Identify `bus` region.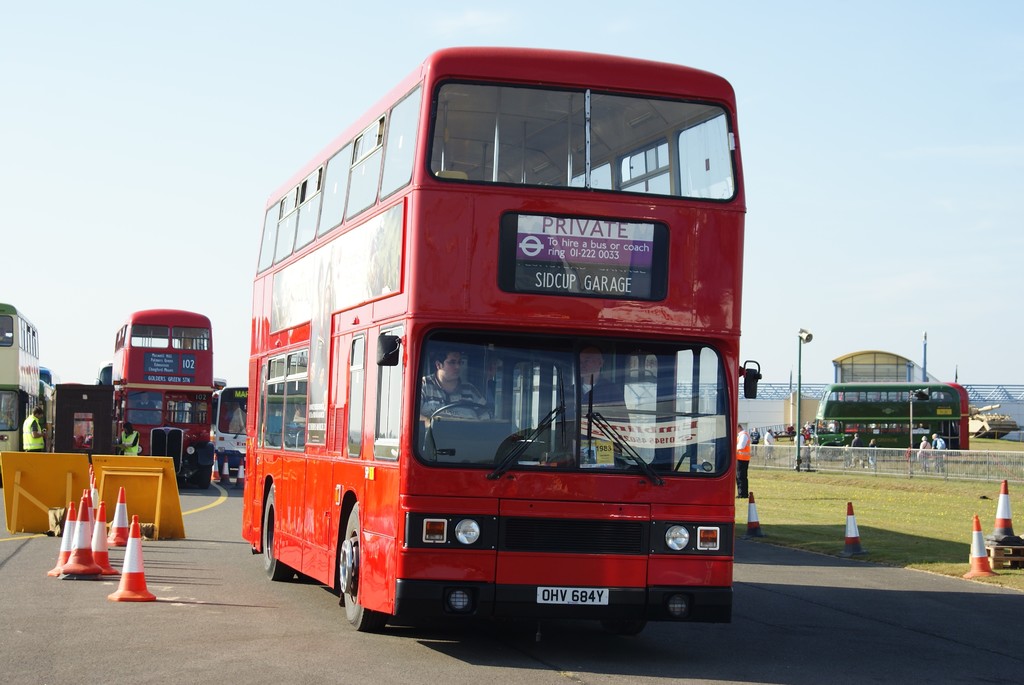
Region: 815,380,973,460.
